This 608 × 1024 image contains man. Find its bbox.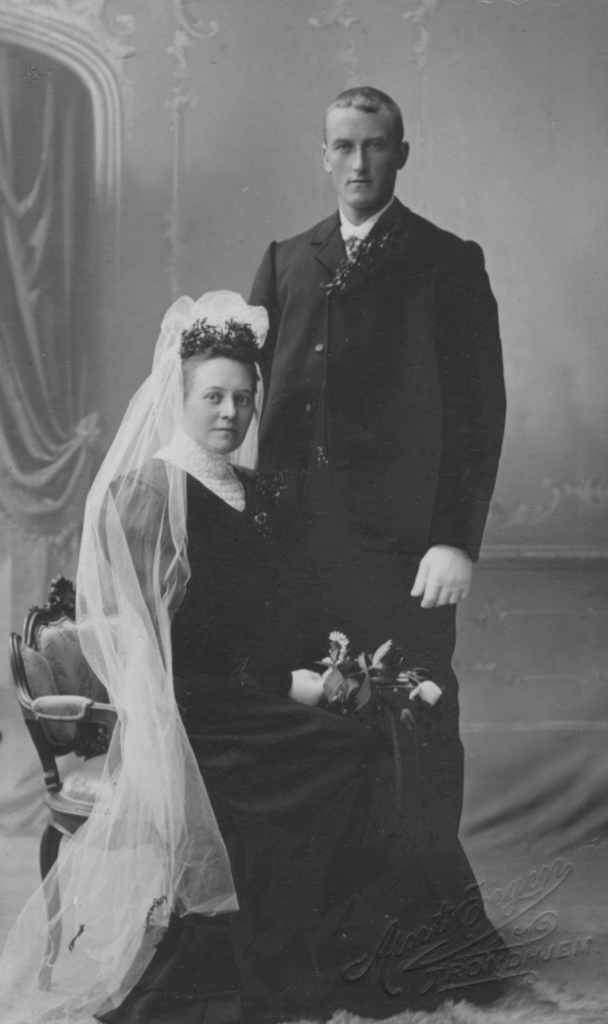
bbox(198, 96, 508, 918).
